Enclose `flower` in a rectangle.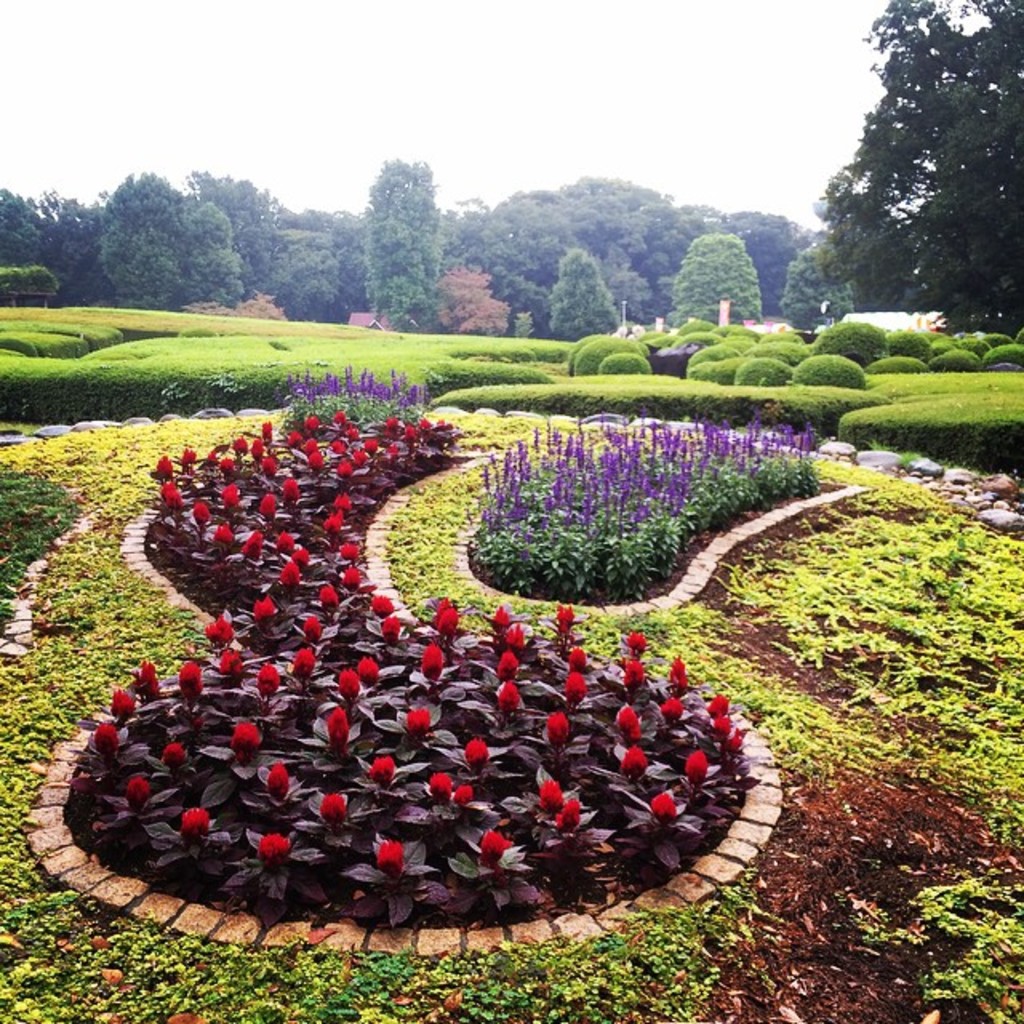
locate(558, 600, 579, 627).
